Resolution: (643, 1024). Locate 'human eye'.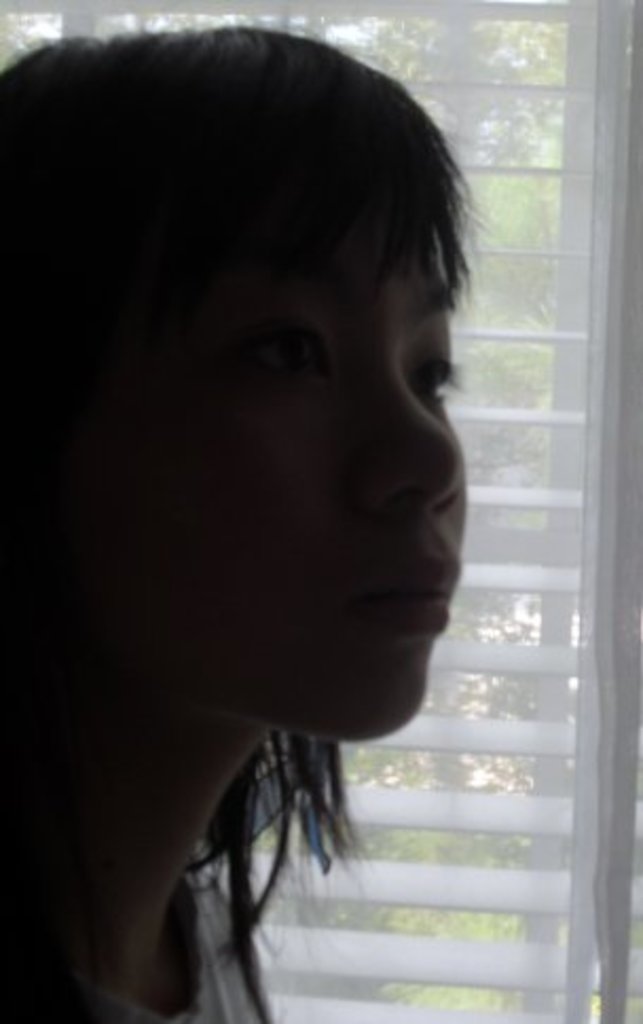
410:355:465:402.
